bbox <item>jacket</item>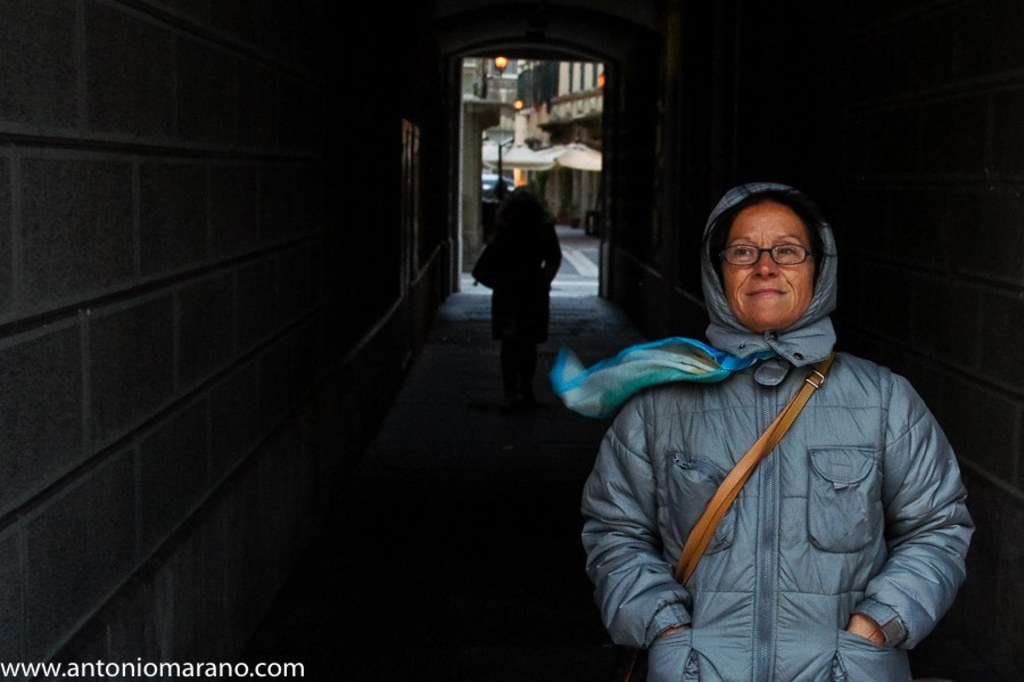
{"left": 561, "top": 237, "right": 985, "bottom": 680}
